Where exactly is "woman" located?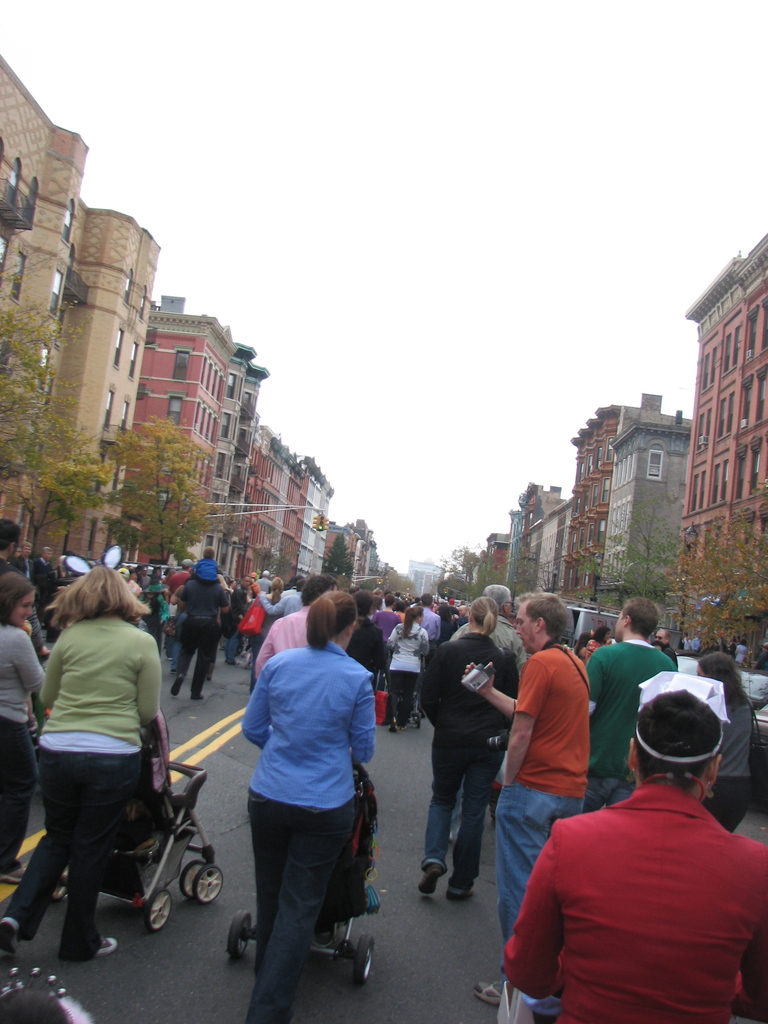
Its bounding box is pyautogui.locateOnScreen(413, 594, 521, 893).
